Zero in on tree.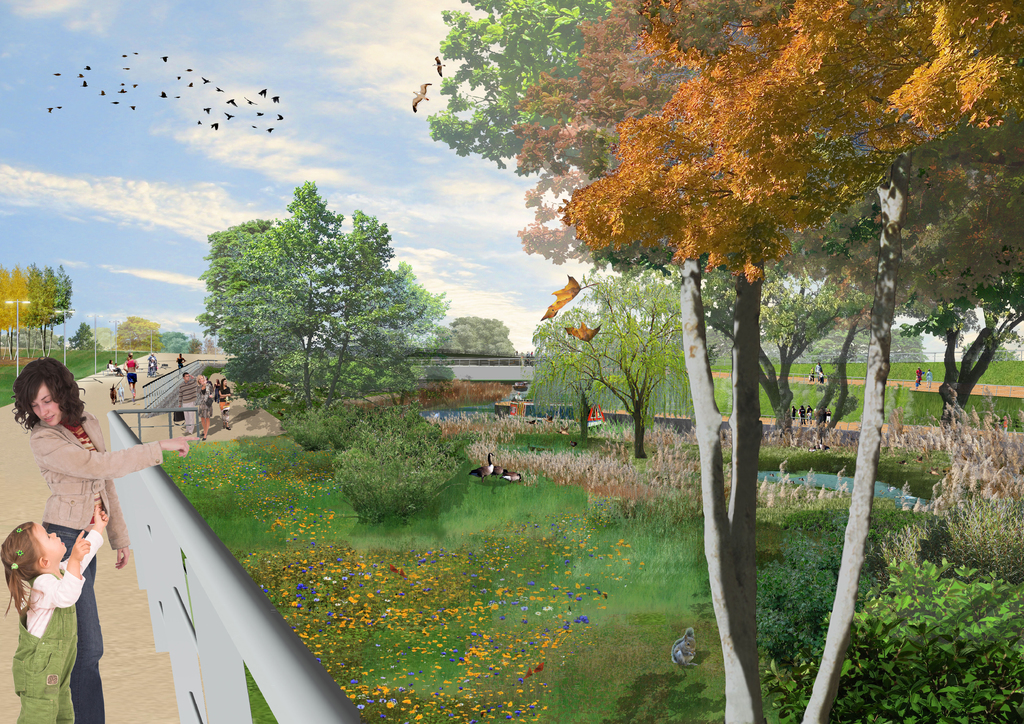
Zeroed in: [551, 0, 1023, 288].
